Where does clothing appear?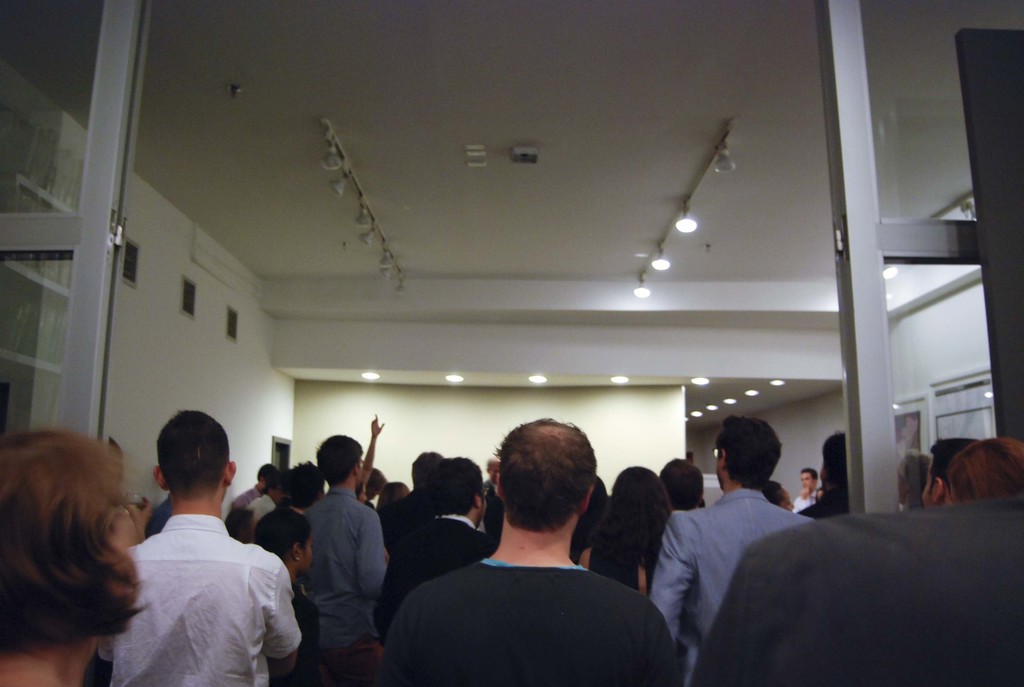
Appears at bbox=(235, 481, 266, 518).
